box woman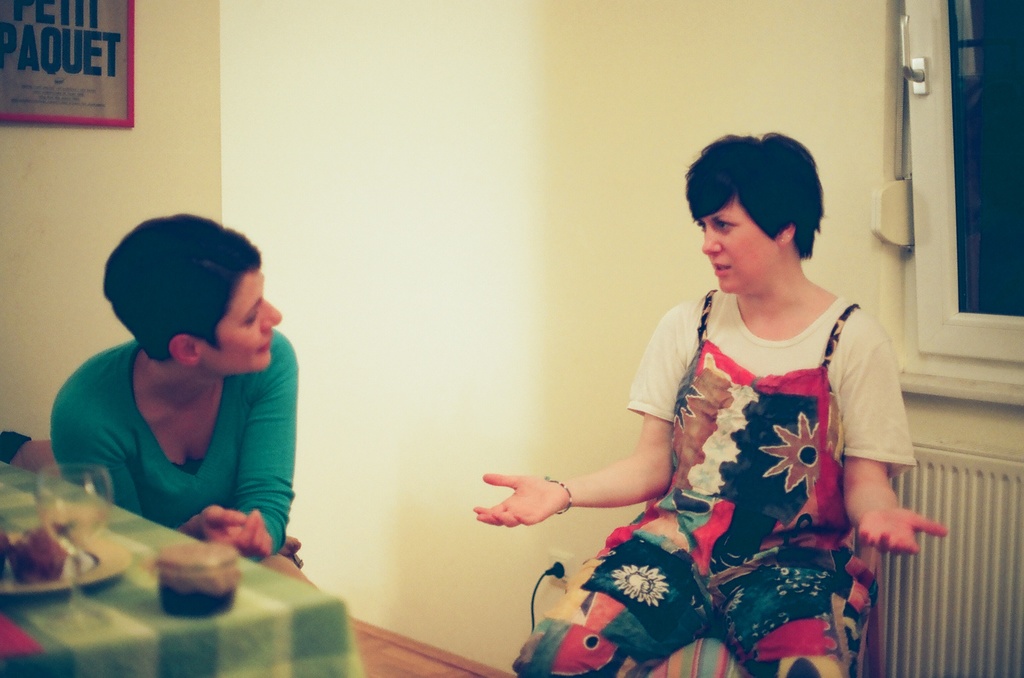
[left=533, top=138, right=886, bottom=673]
